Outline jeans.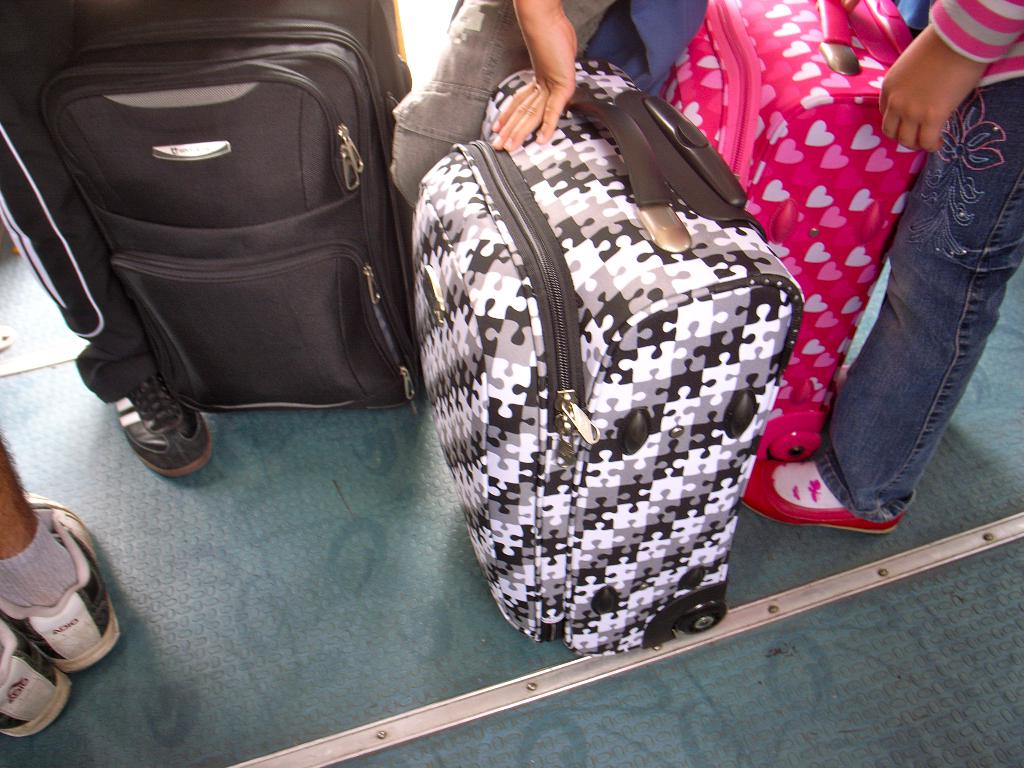
Outline: 836, 88, 1014, 547.
